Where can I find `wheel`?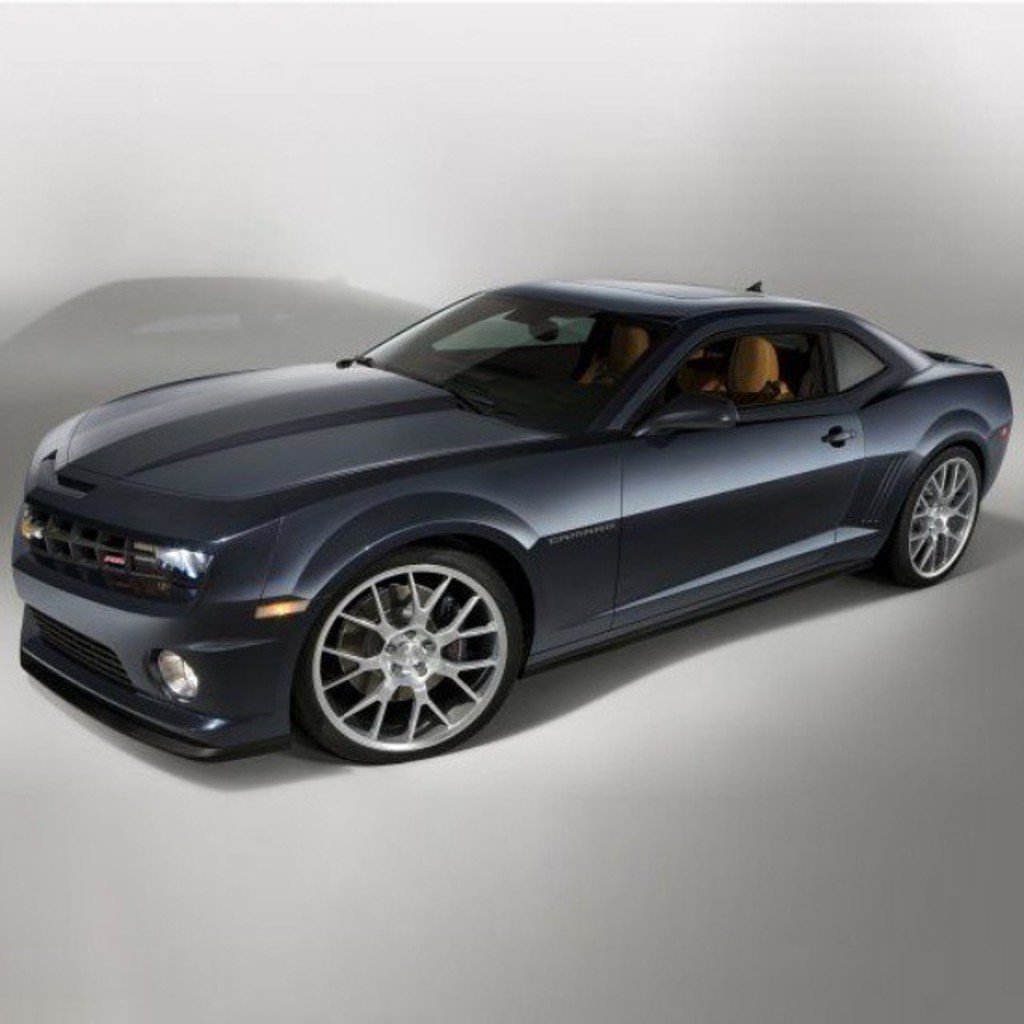
You can find it at {"x1": 872, "y1": 453, "x2": 981, "y2": 589}.
